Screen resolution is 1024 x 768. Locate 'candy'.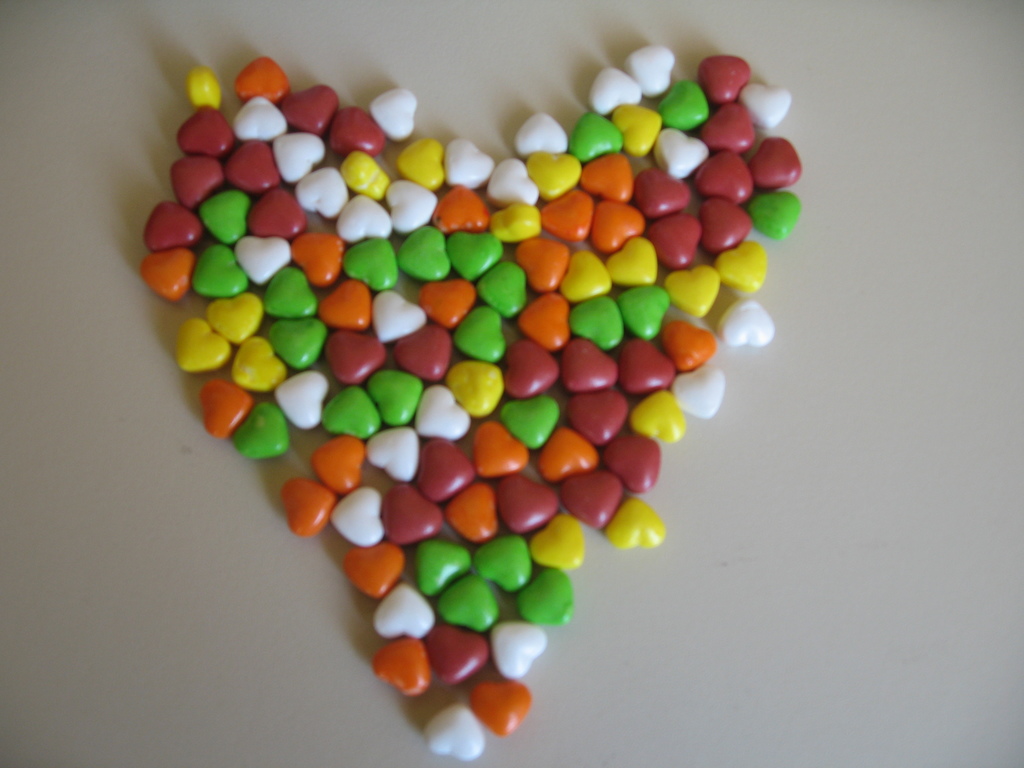
{"x1": 142, "y1": 36, "x2": 804, "y2": 764}.
